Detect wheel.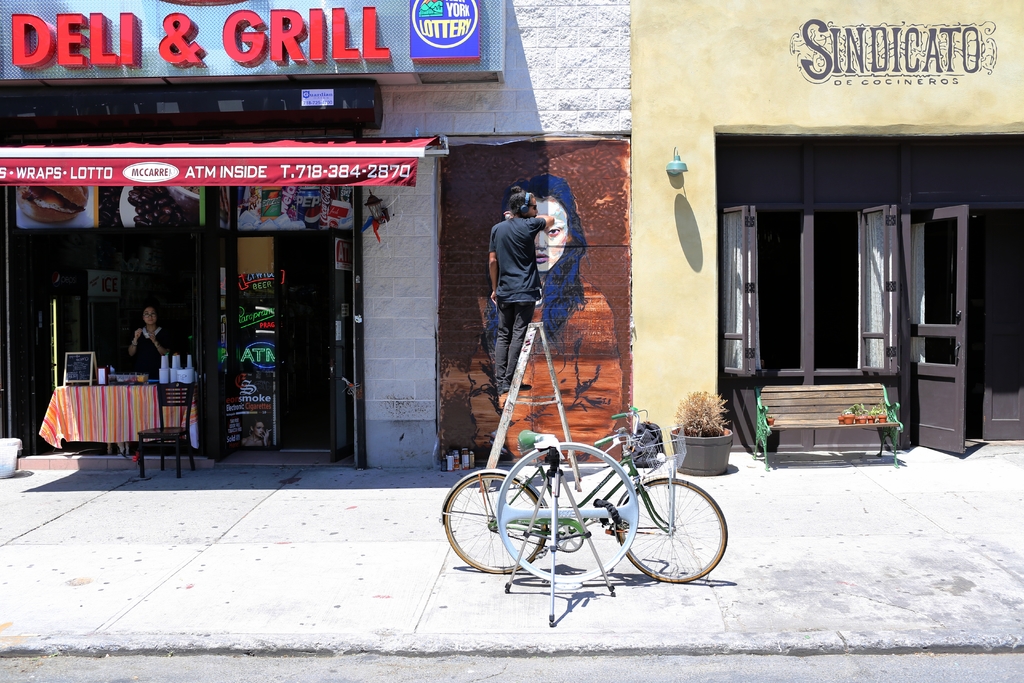
Detected at rect(487, 434, 643, 584).
